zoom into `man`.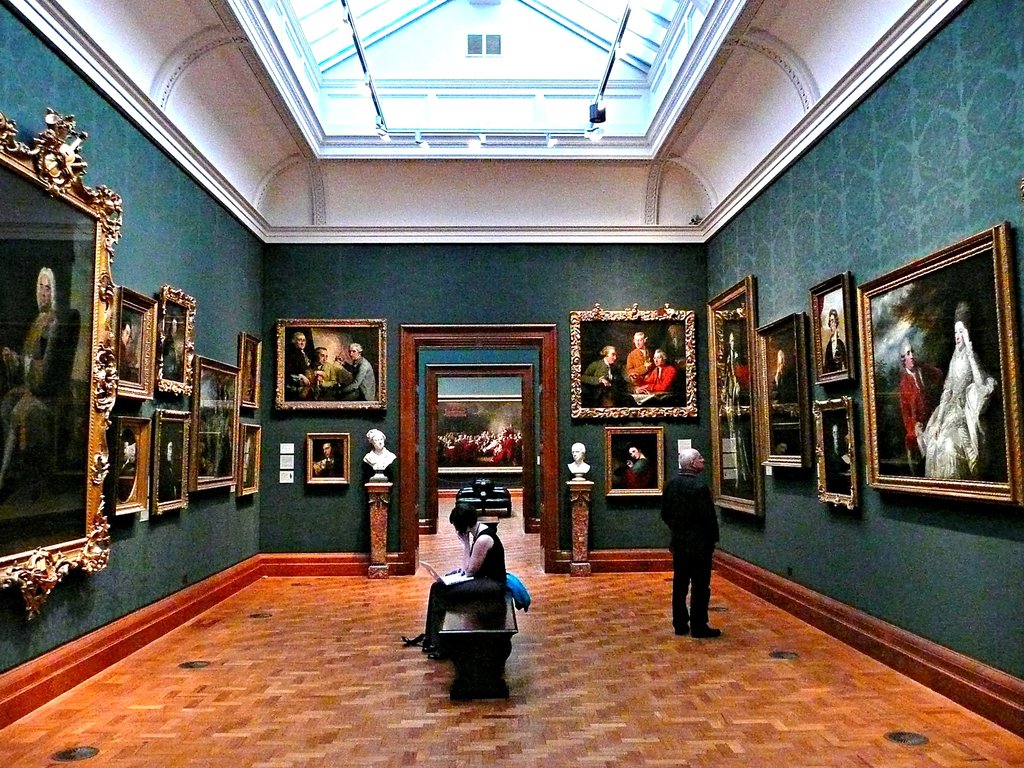
Zoom target: {"left": 636, "top": 349, "right": 677, "bottom": 394}.
